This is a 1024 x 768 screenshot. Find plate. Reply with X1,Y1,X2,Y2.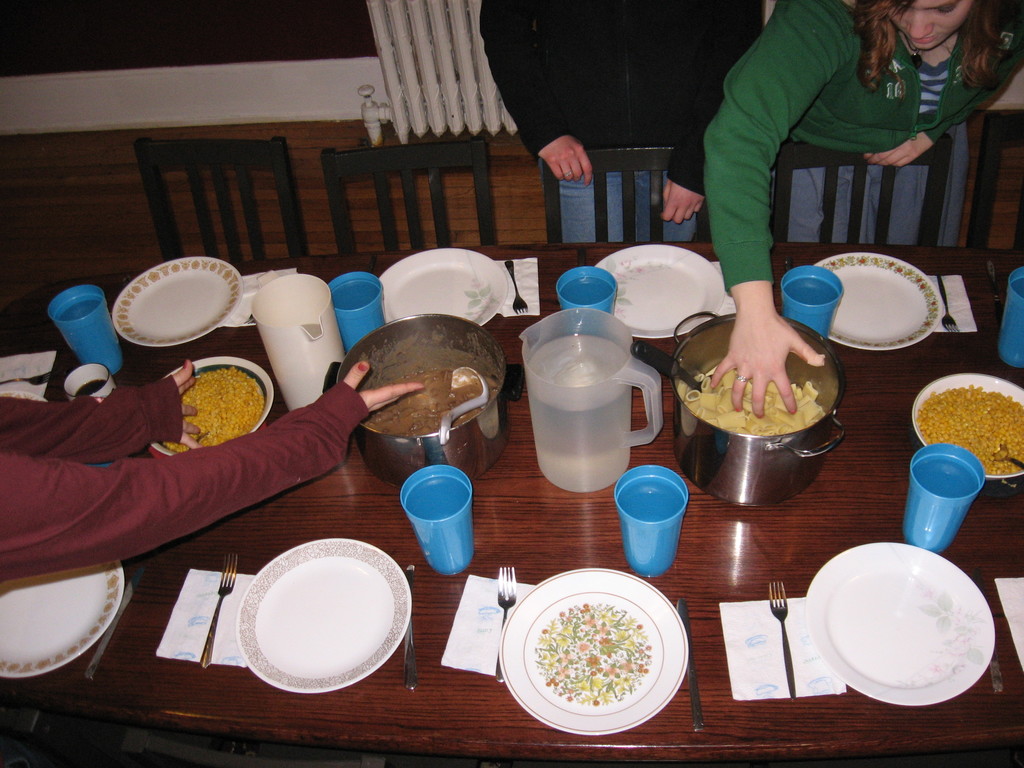
378,240,515,330.
